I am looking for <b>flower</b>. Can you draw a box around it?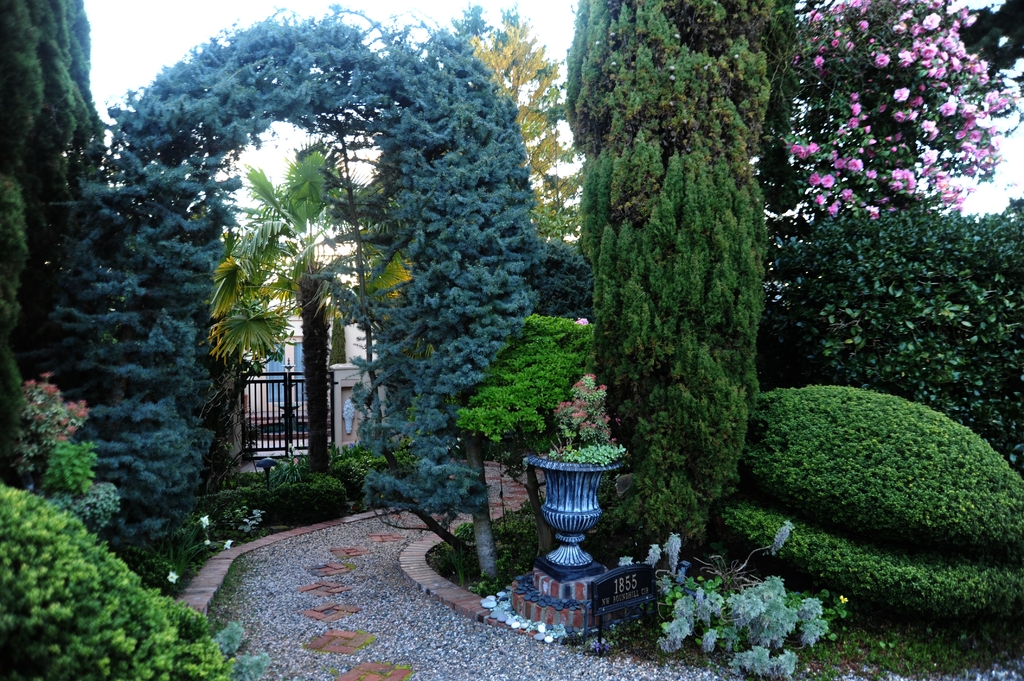
Sure, the bounding box is <box>294,458,299,466</box>.
